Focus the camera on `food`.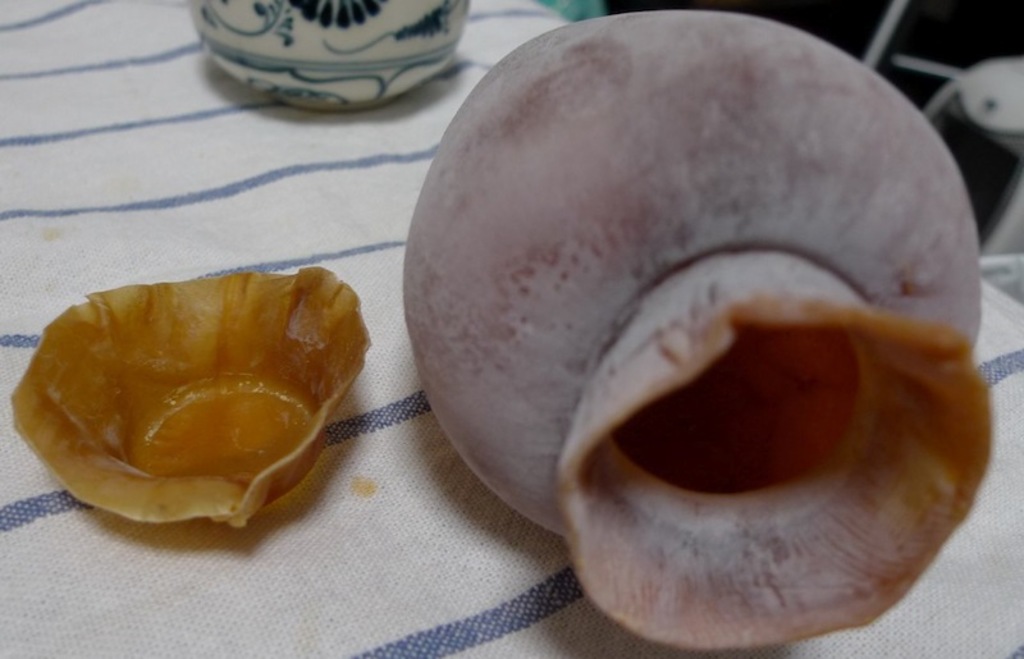
Focus region: [8,265,376,530].
